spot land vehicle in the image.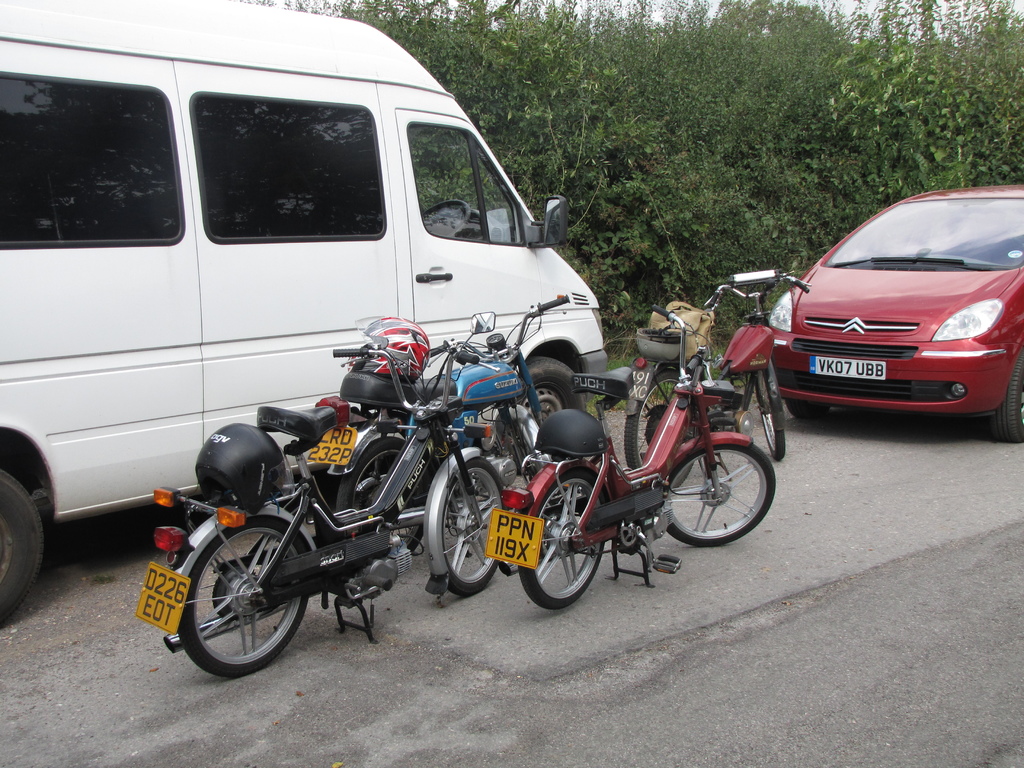
land vehicle found at pyautogui.locateOnScreen(137, 305, 508, 680).
